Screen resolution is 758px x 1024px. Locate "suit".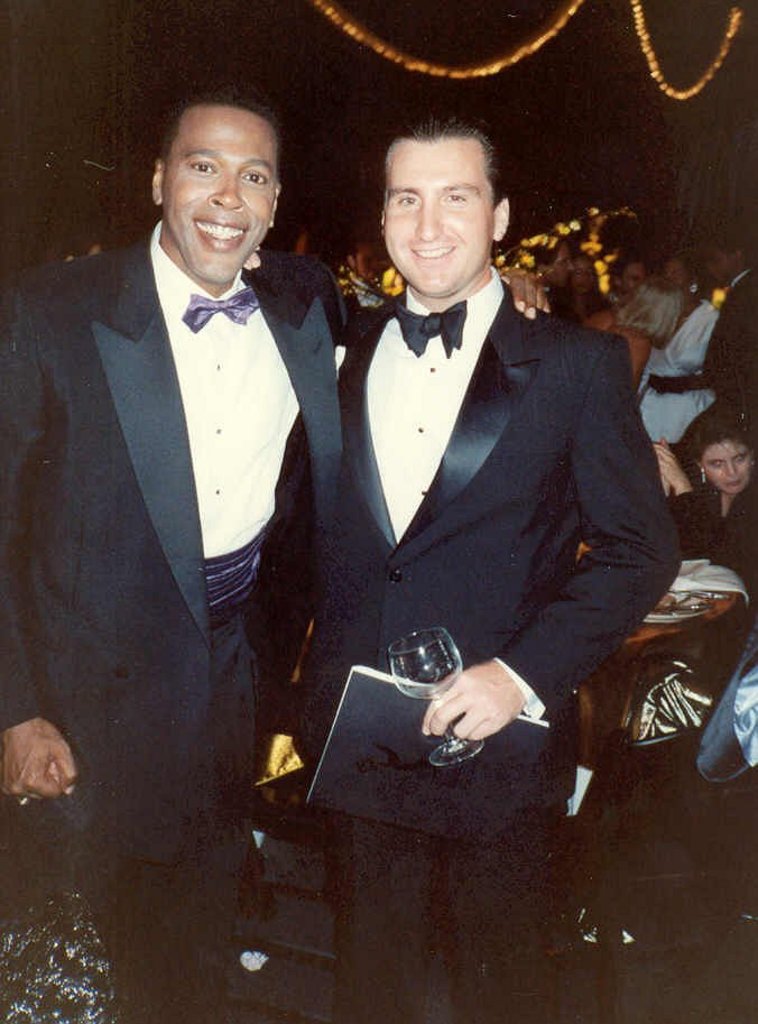
(x1=289, y1=266, x2=677, y2=1023).
